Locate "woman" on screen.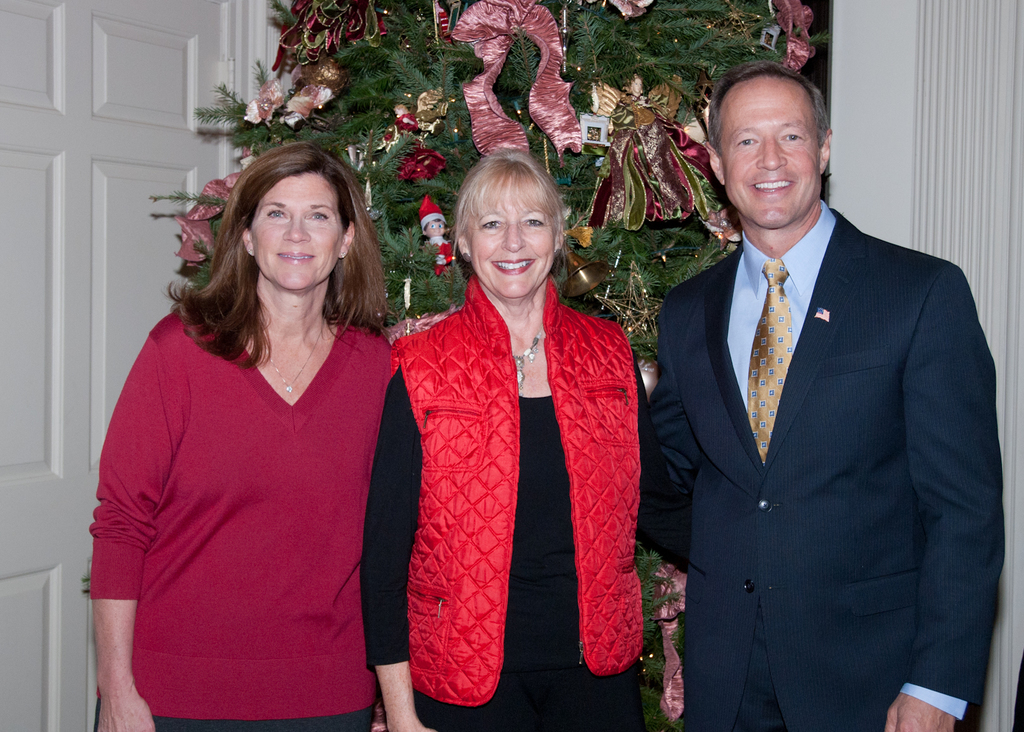
On screen at box(359, 145, 692, 731).
